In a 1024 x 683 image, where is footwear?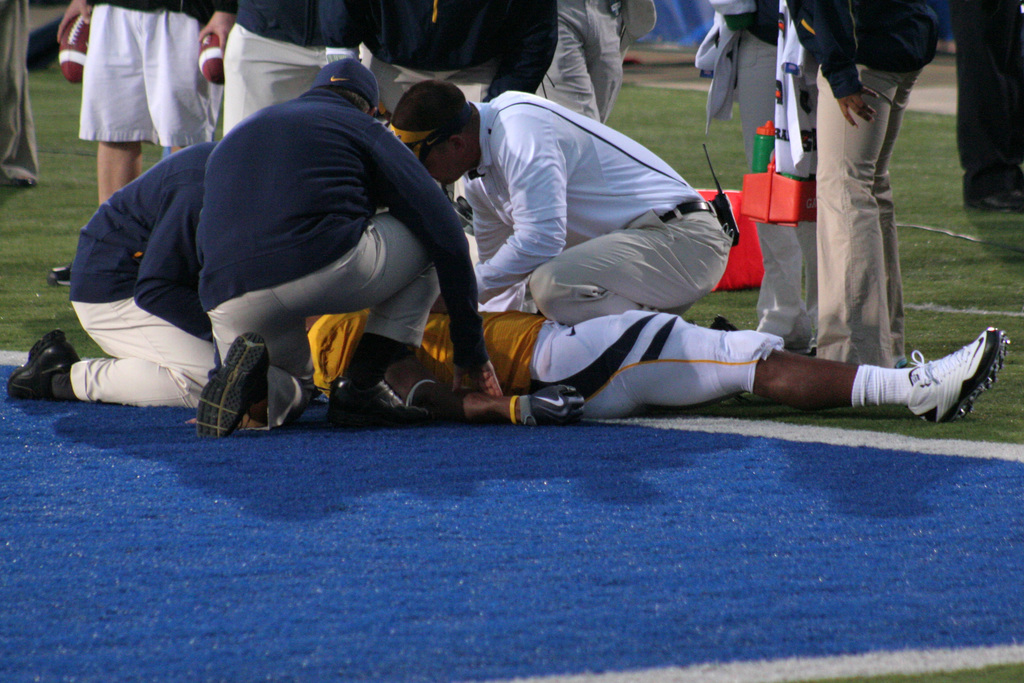
906,325,1013,425.
